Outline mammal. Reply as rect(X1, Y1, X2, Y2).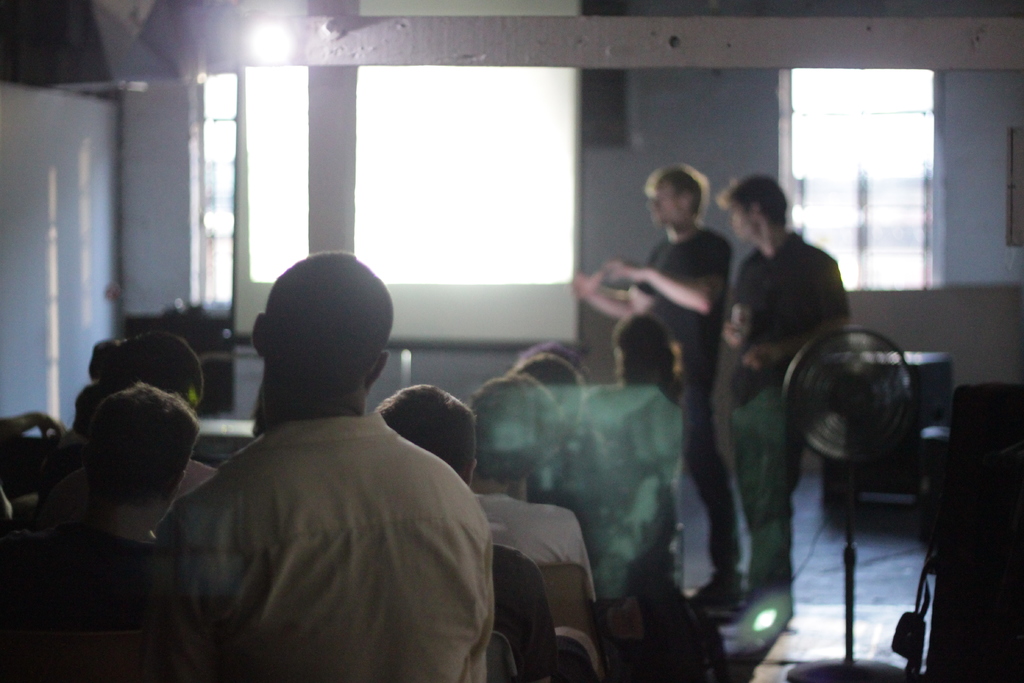
rect(519, 337, 590, 366).
